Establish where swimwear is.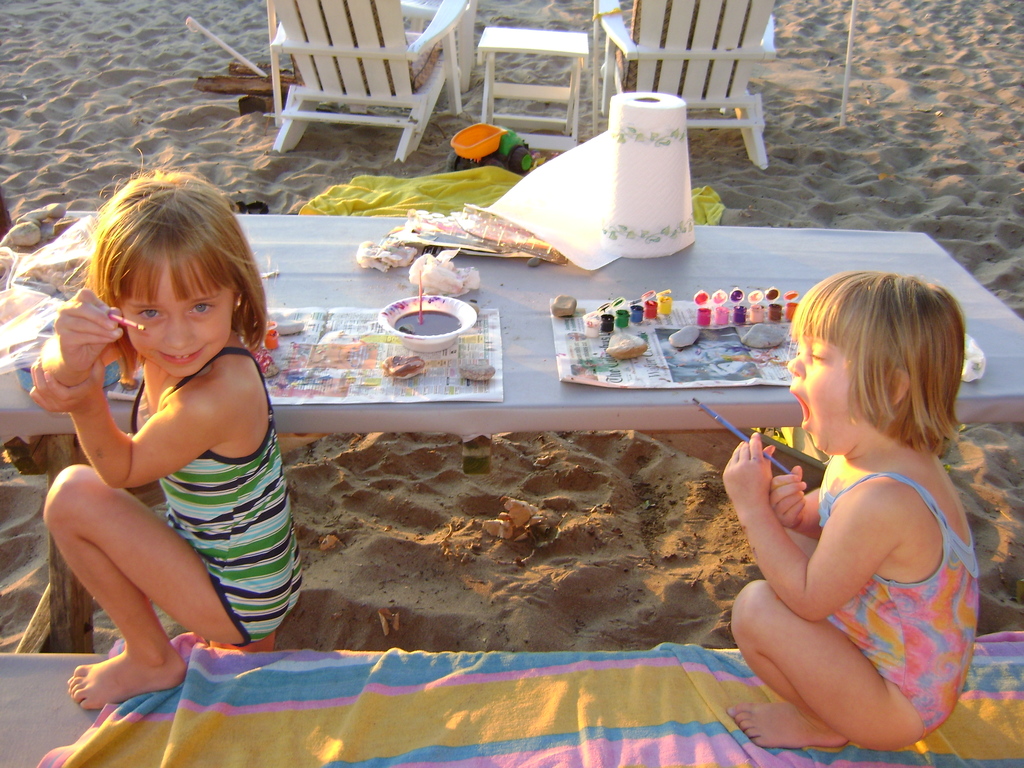
Established at (820,474,980,735).
